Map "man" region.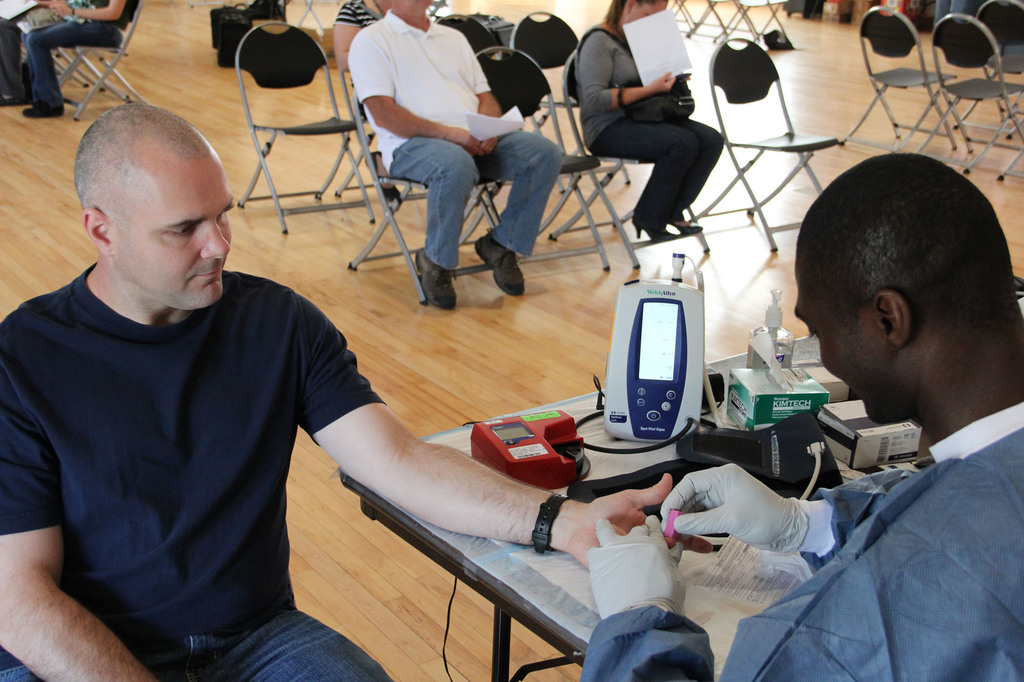
Mapped to (x1=0, y1=99, x2=709, y2=681).
